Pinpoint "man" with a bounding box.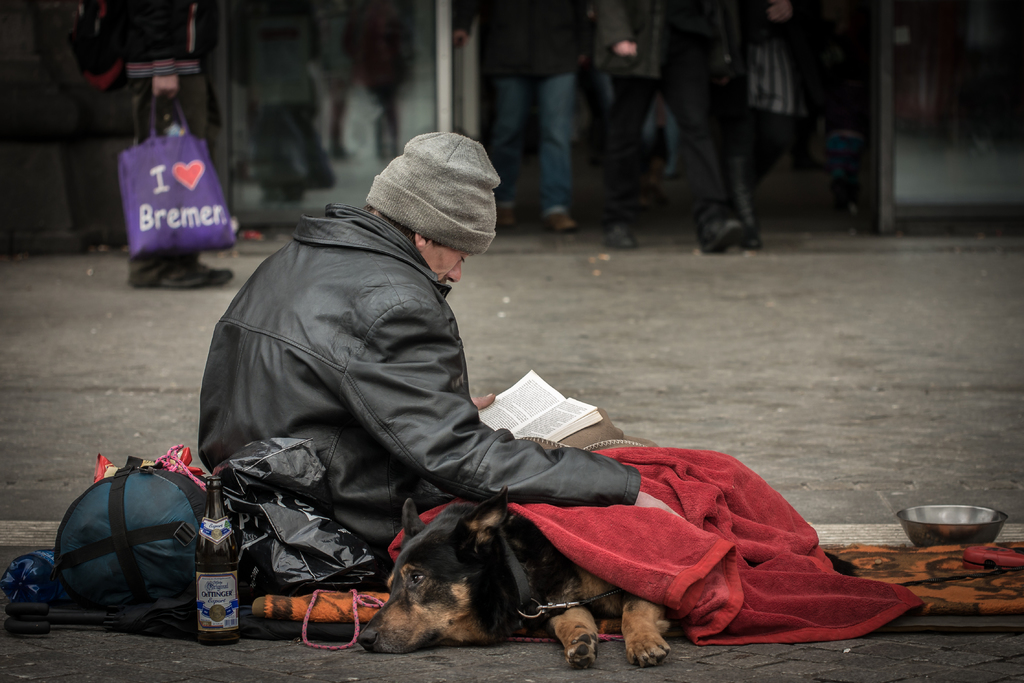
(left=184, top=118, right=708, bottom=631).
